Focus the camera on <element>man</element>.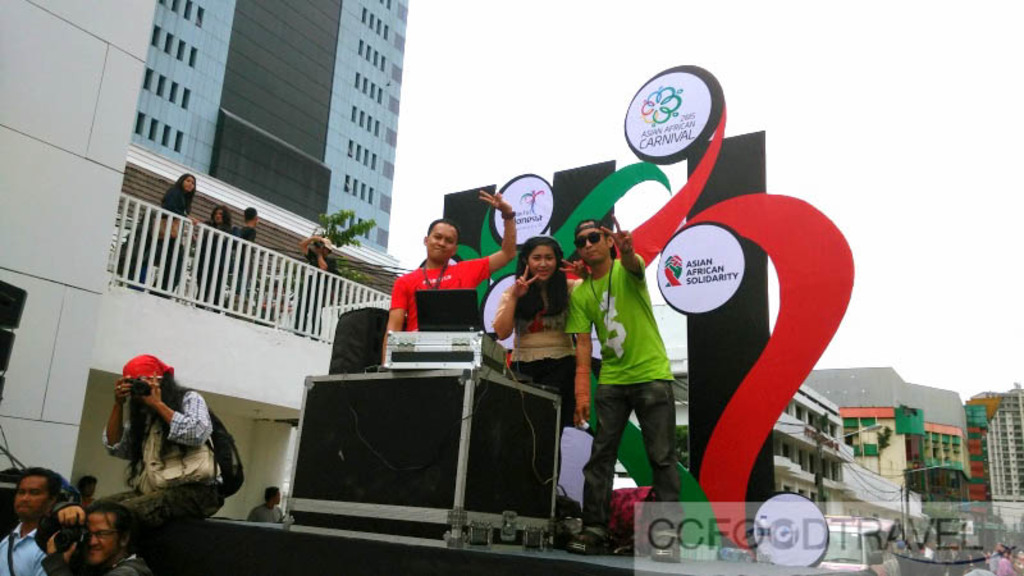
Focus region: (0,465,81,575).
